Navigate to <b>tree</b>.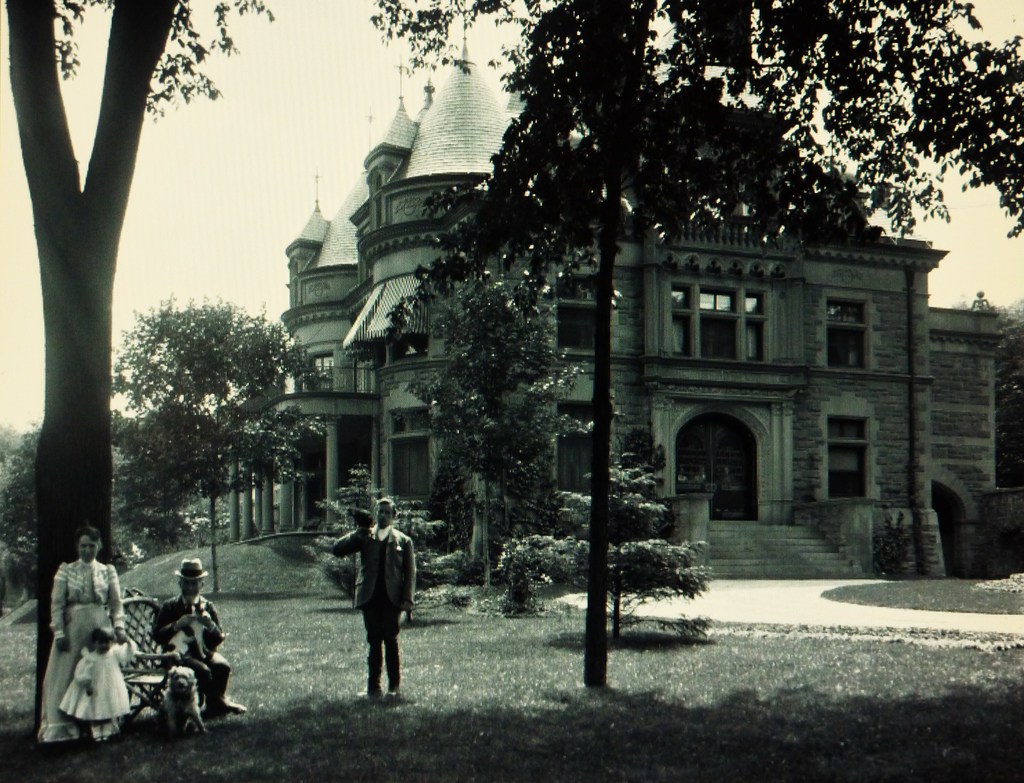
Navigation target: pyautogui.locateOnScreen(367, 0, 1023, 696).
